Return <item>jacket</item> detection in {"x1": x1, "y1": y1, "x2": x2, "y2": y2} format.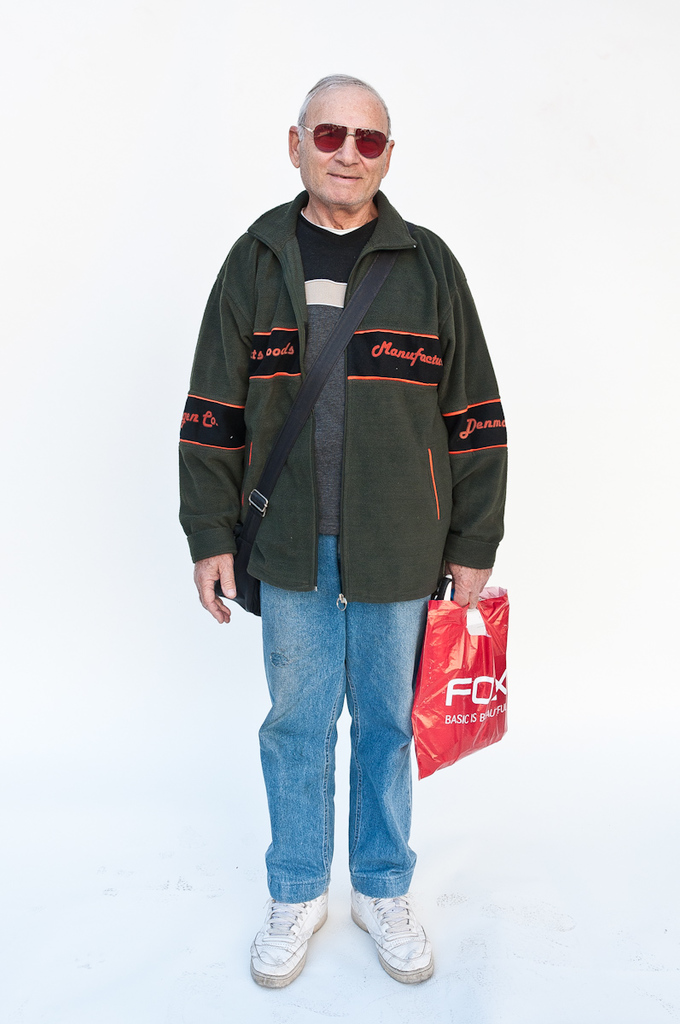
{"x1": 177, "y1": 186, "x2": 511, "y2": 603}.
